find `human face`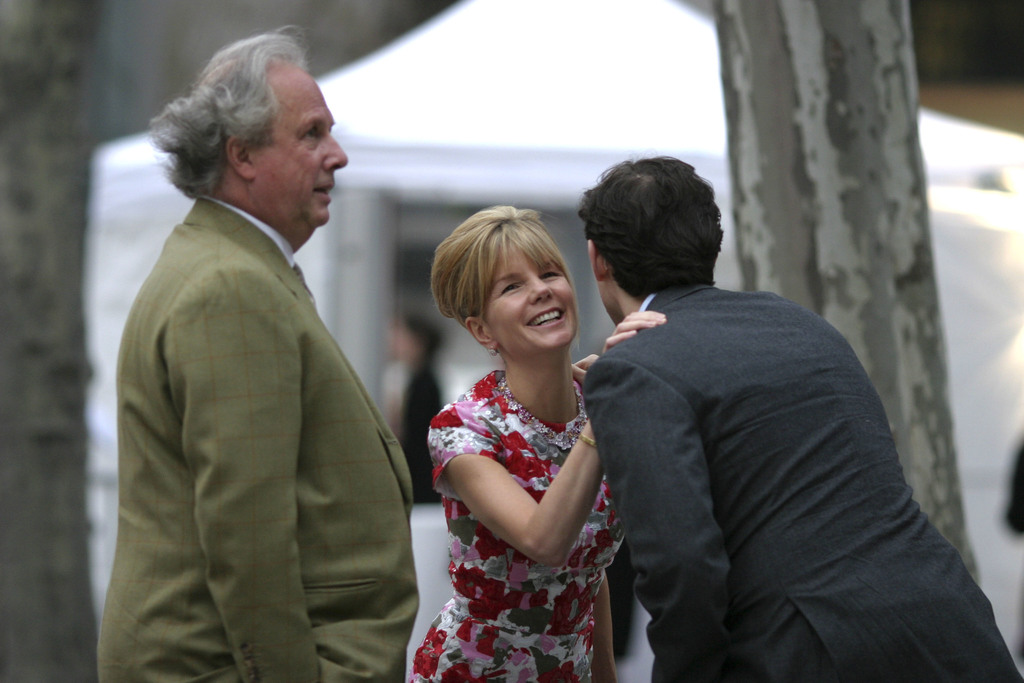
(490, 247, 575, 345)
